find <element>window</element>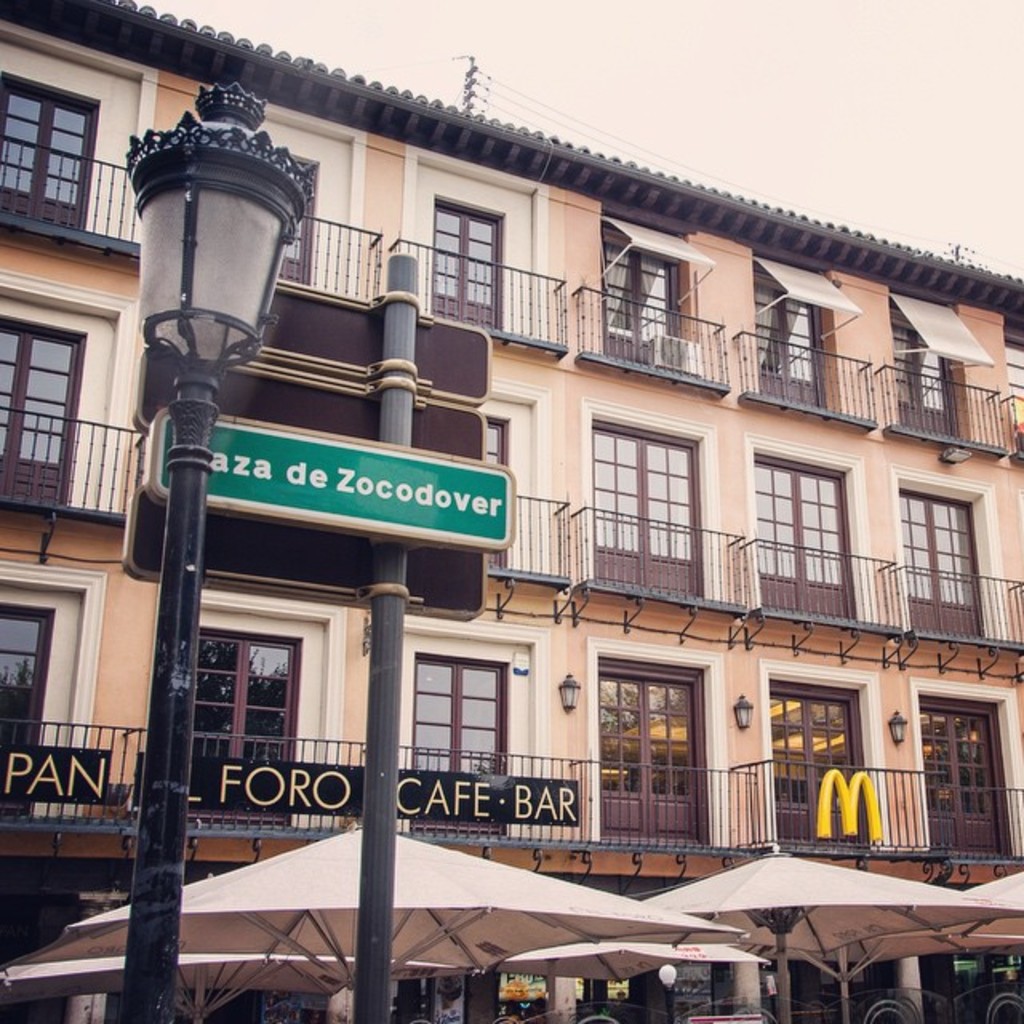
(582,422,699,592)
